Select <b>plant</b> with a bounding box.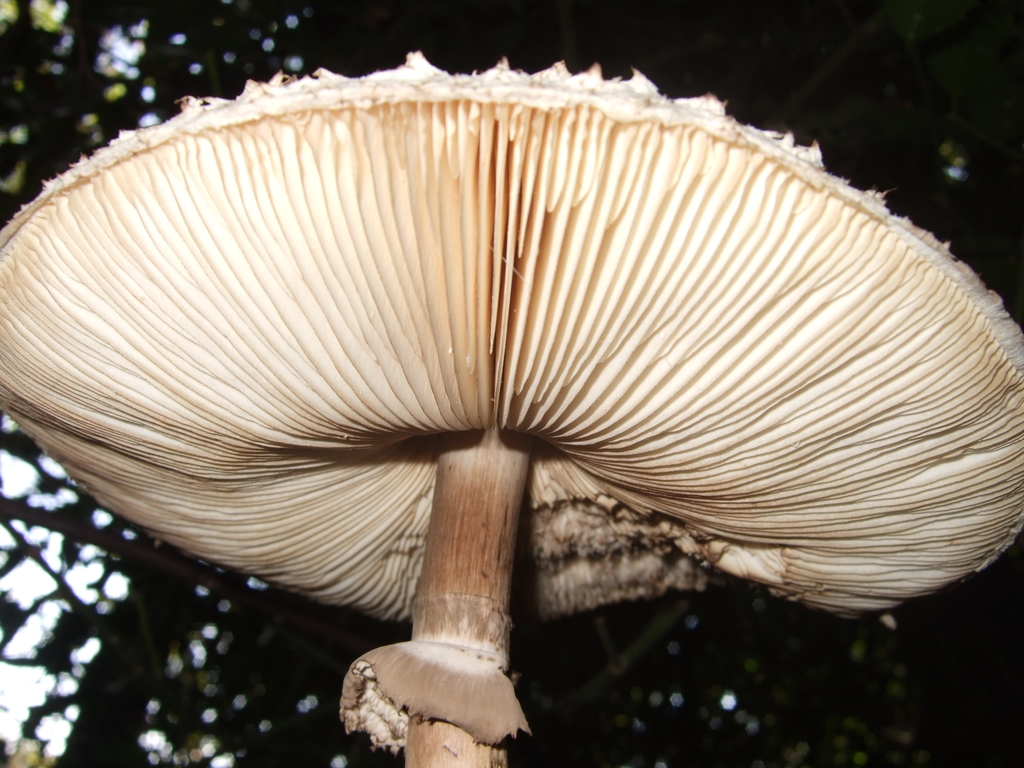
[left=0, top=50, right=1023, bottom=767].
